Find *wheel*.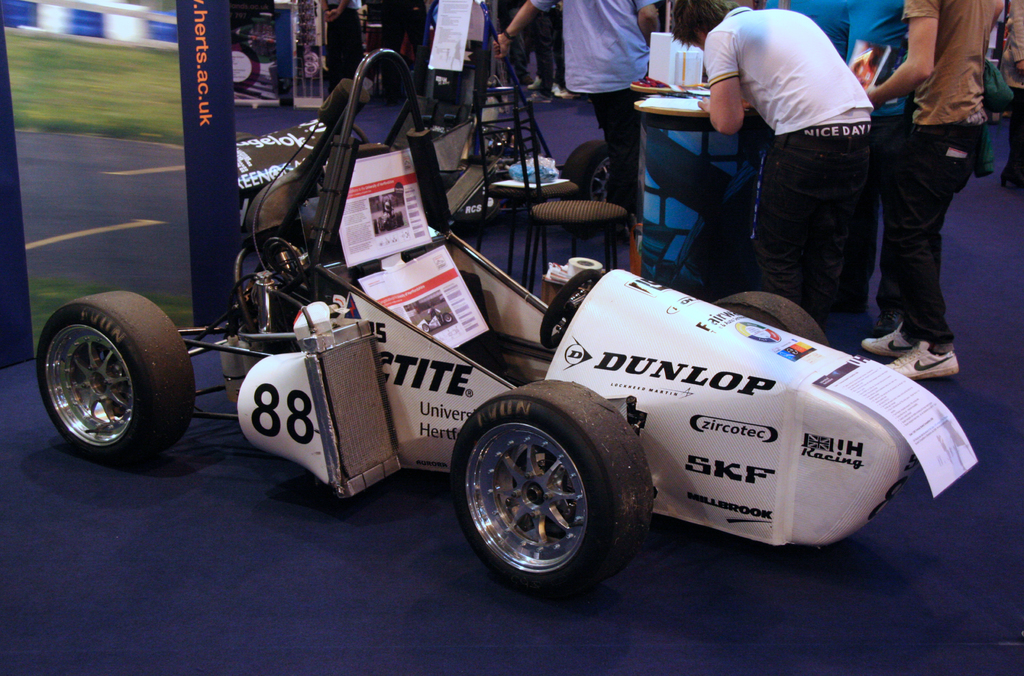
(x1=713, y1=291, x2=824, y2=345).
